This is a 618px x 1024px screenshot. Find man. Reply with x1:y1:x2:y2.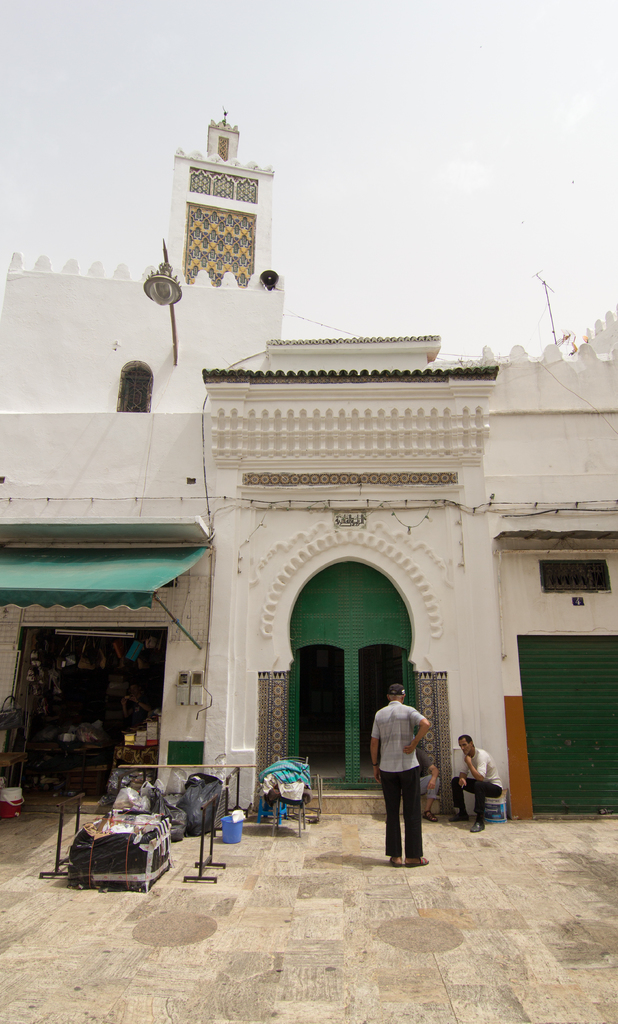
445:732:506:833.
